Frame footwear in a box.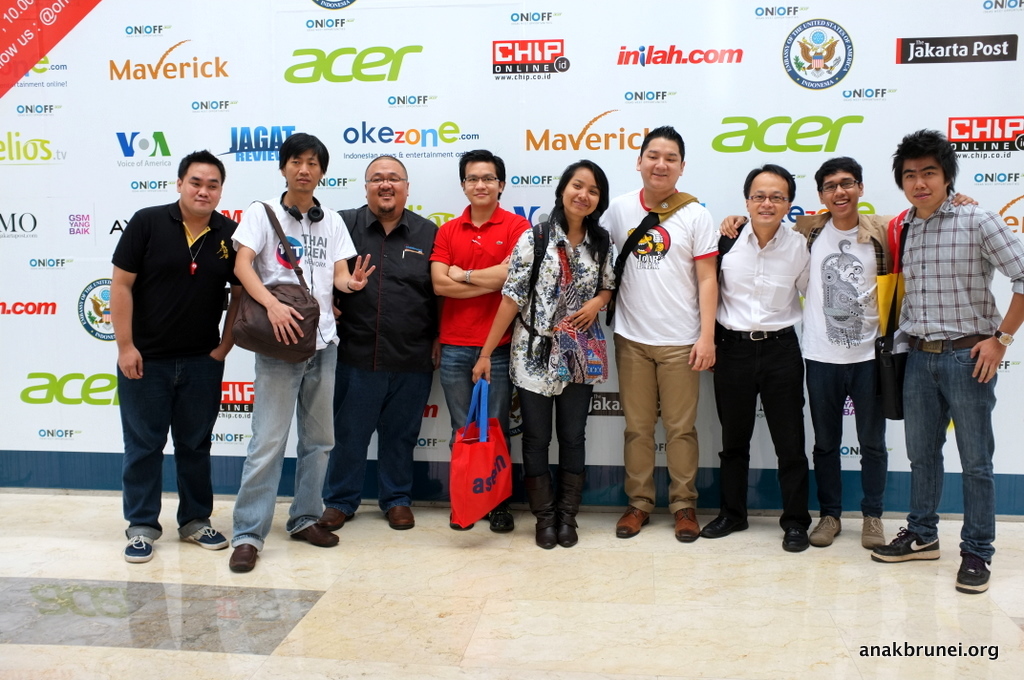
699, 513, 750, 537.
